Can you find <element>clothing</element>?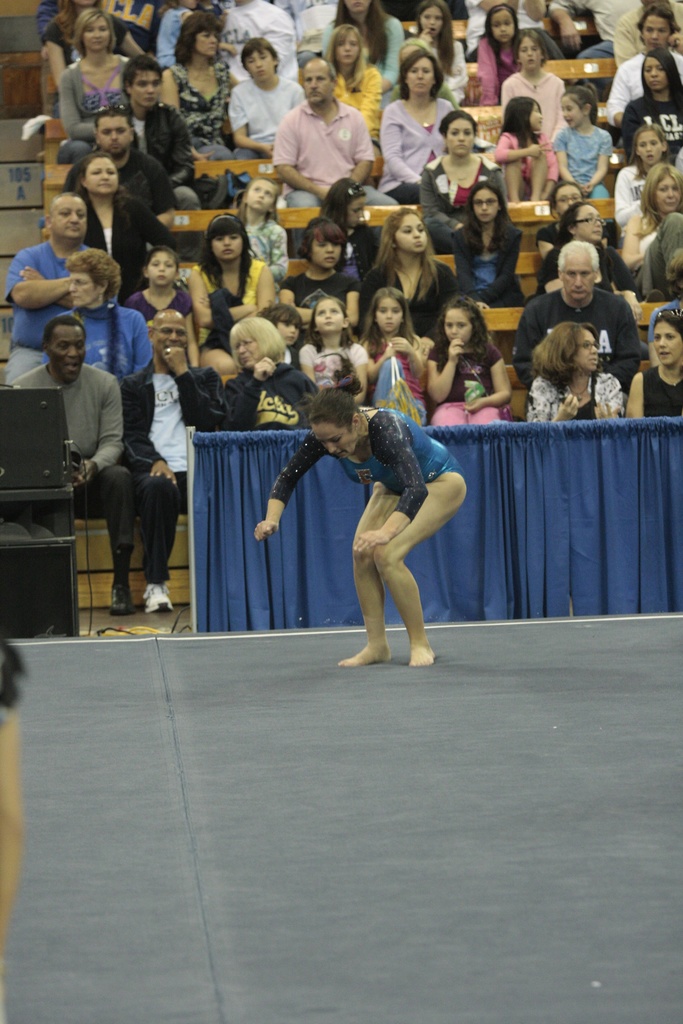
Yes, bounding box: 637/214/682/296.
